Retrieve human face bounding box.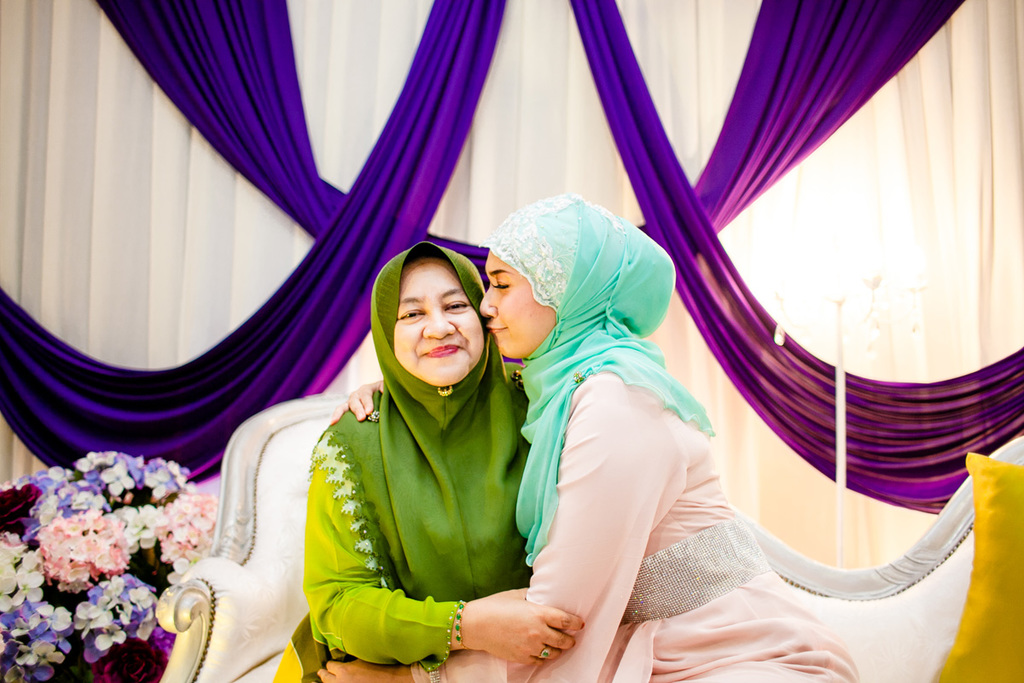
Bounding box: (479, 253, 551, 361).
